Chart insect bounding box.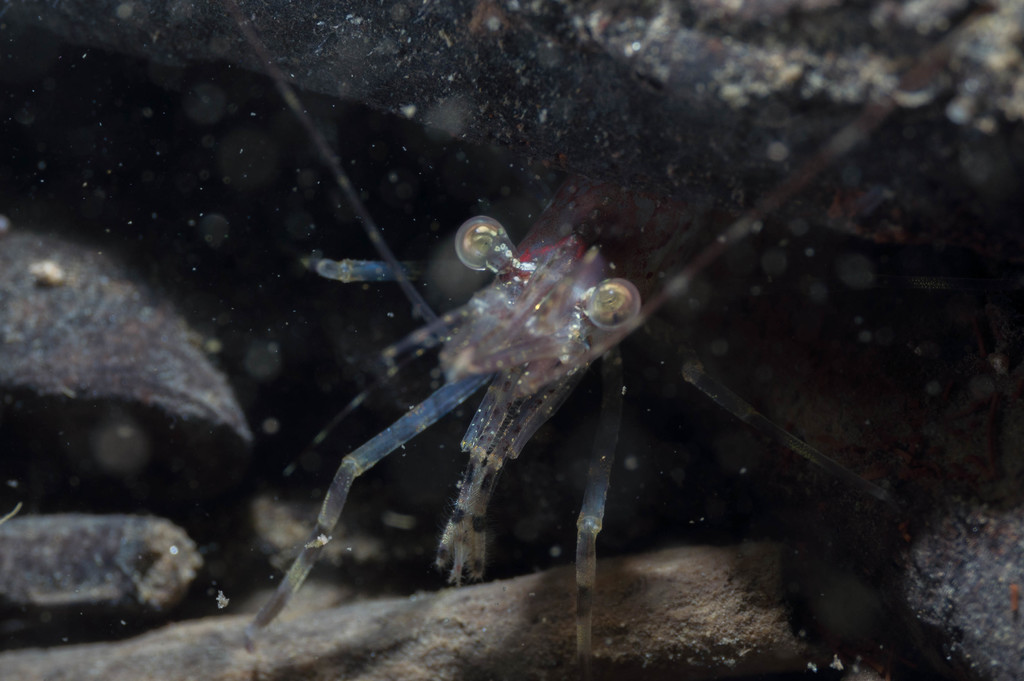
Charted: (248,205,653,680).
